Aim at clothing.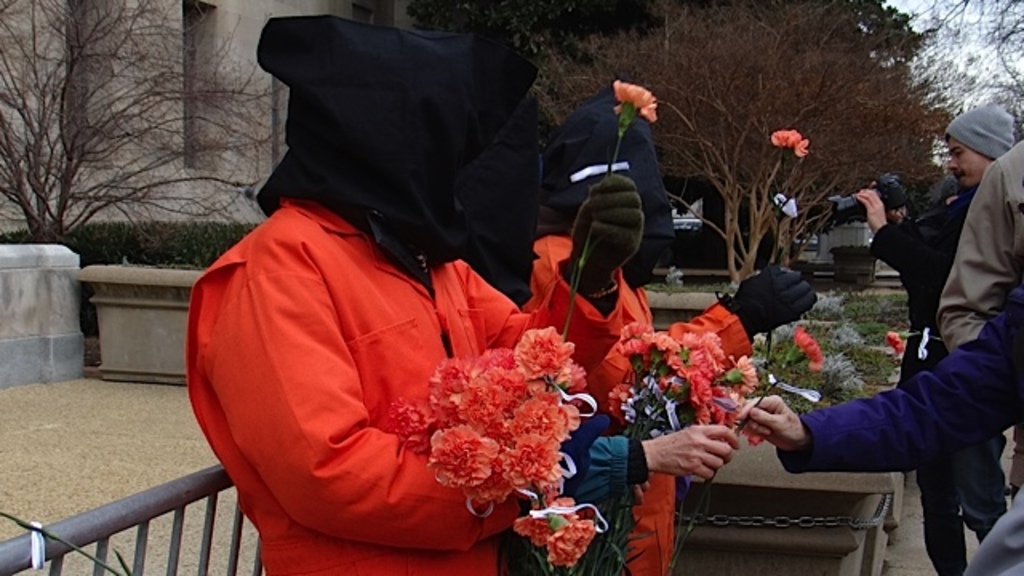
Aimed at (186,157,587,546).
